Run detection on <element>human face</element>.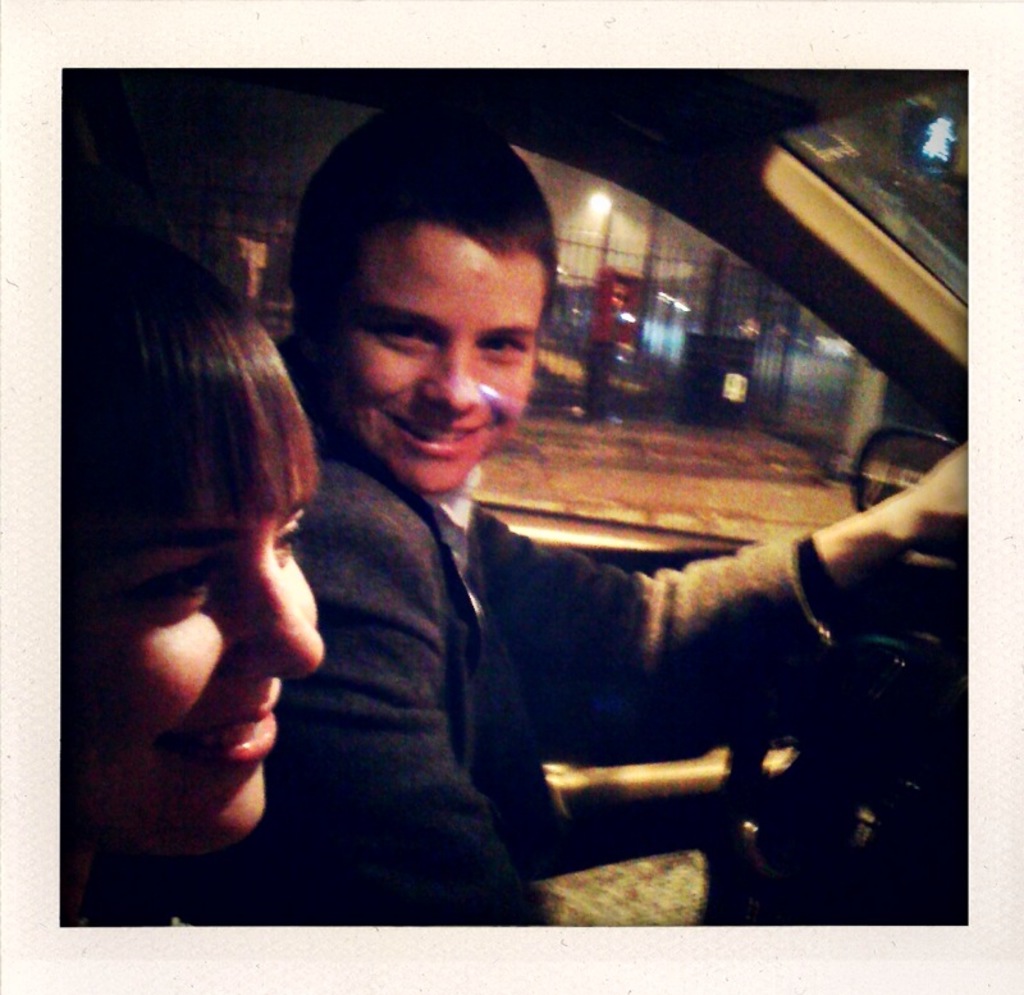
Result: BBox(321, 225, 544, 496).
